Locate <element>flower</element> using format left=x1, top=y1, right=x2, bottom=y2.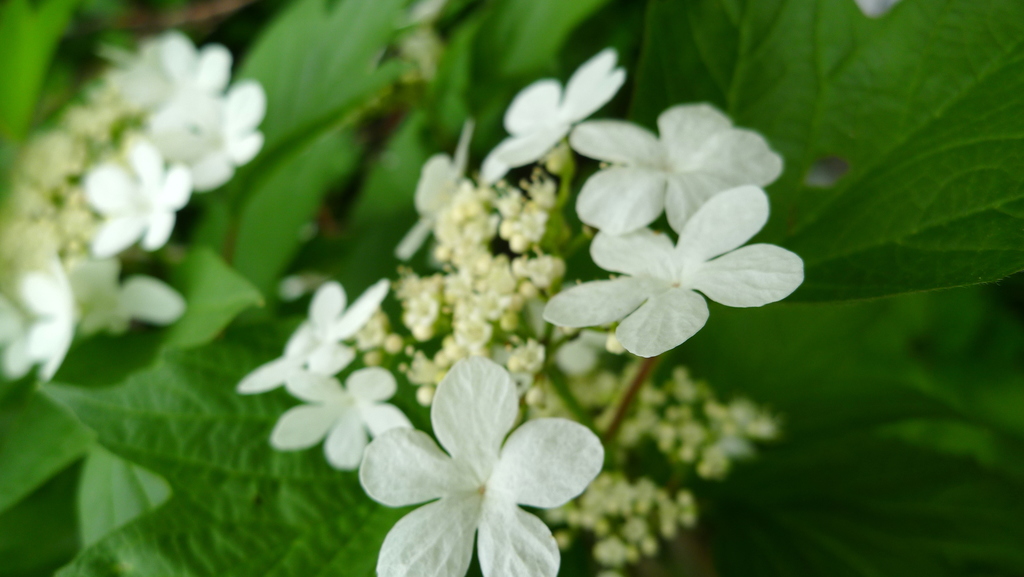
left=345, top=345, right=602, bottom=569.
